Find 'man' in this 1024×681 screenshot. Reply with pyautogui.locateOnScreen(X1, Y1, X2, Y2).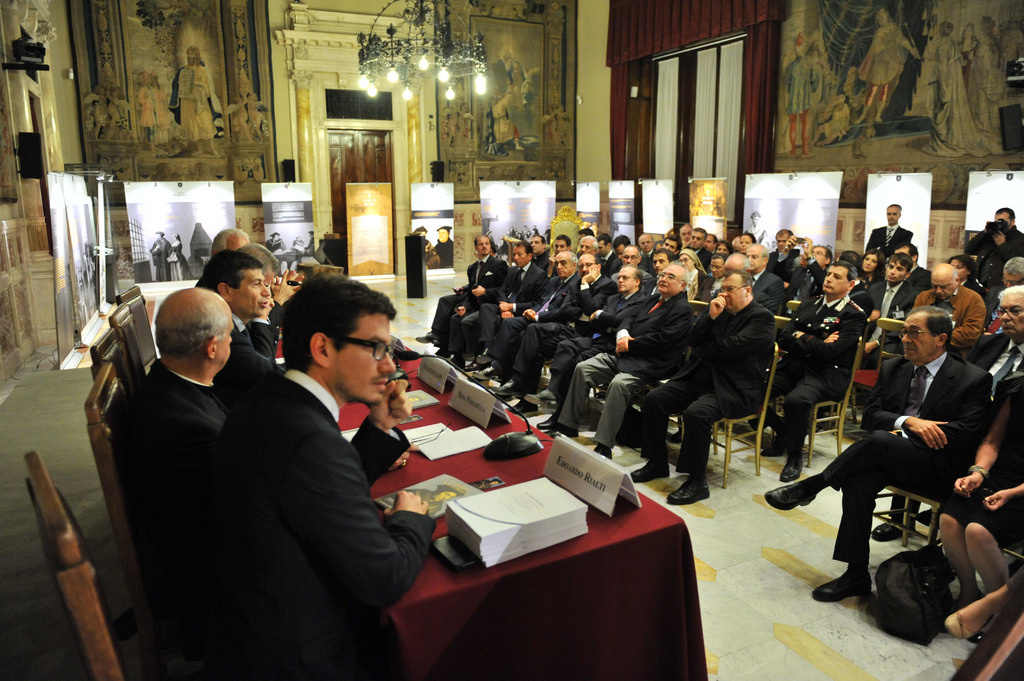
pyautogui.locateOnScreen(490, 252, 620, 417).
